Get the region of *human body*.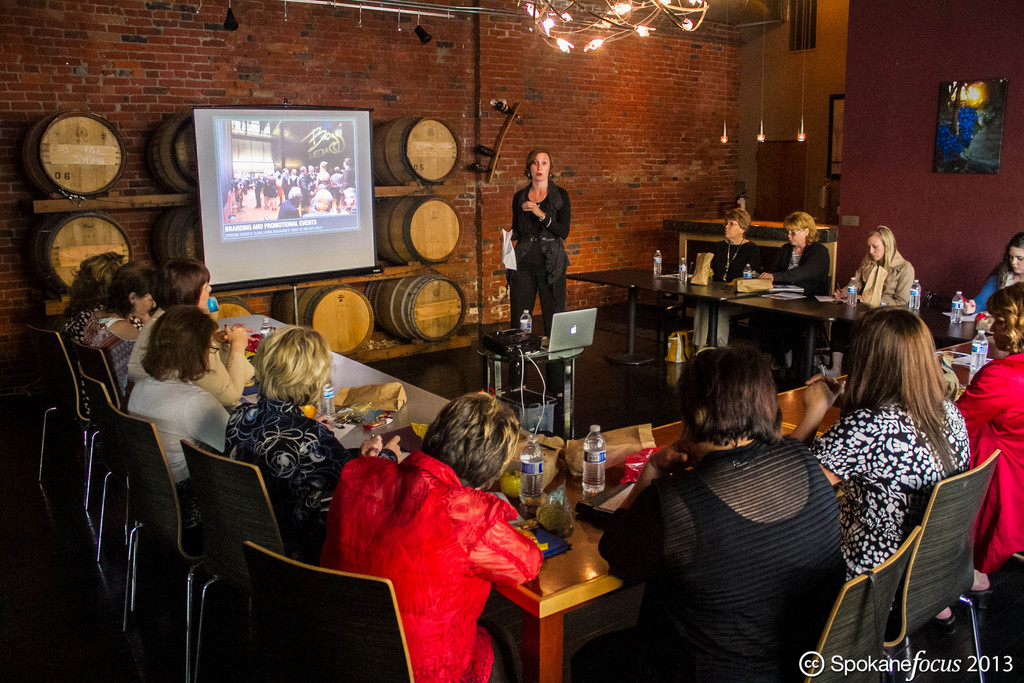
crop(604, 336, 877, 682).
